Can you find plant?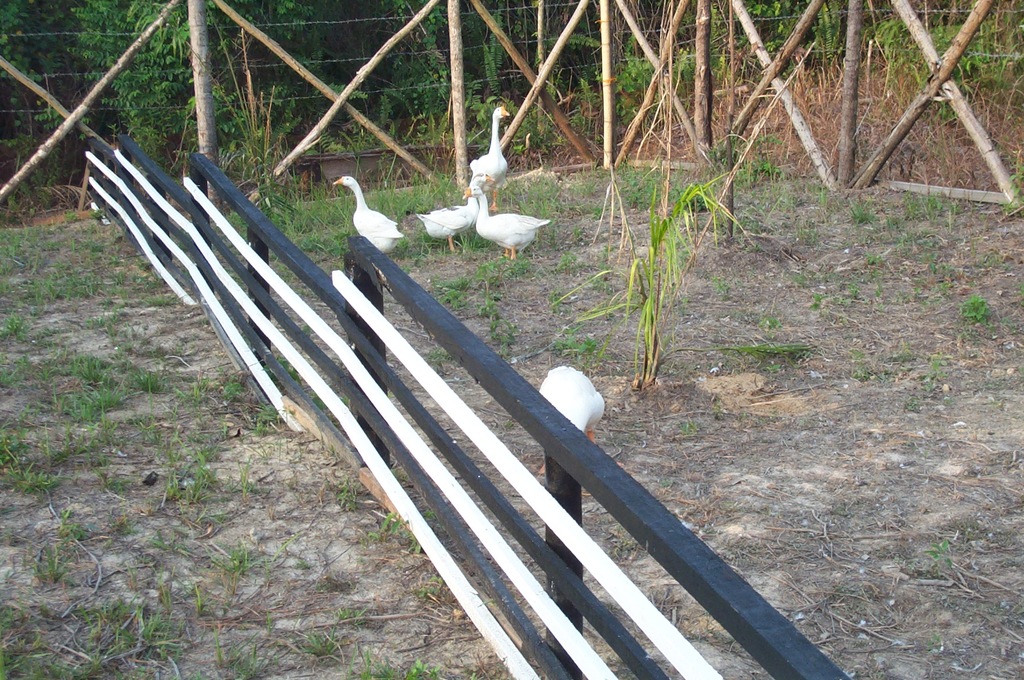
Yes, bounding box: [x1=212, y1=516, x2=268, y2=573].
